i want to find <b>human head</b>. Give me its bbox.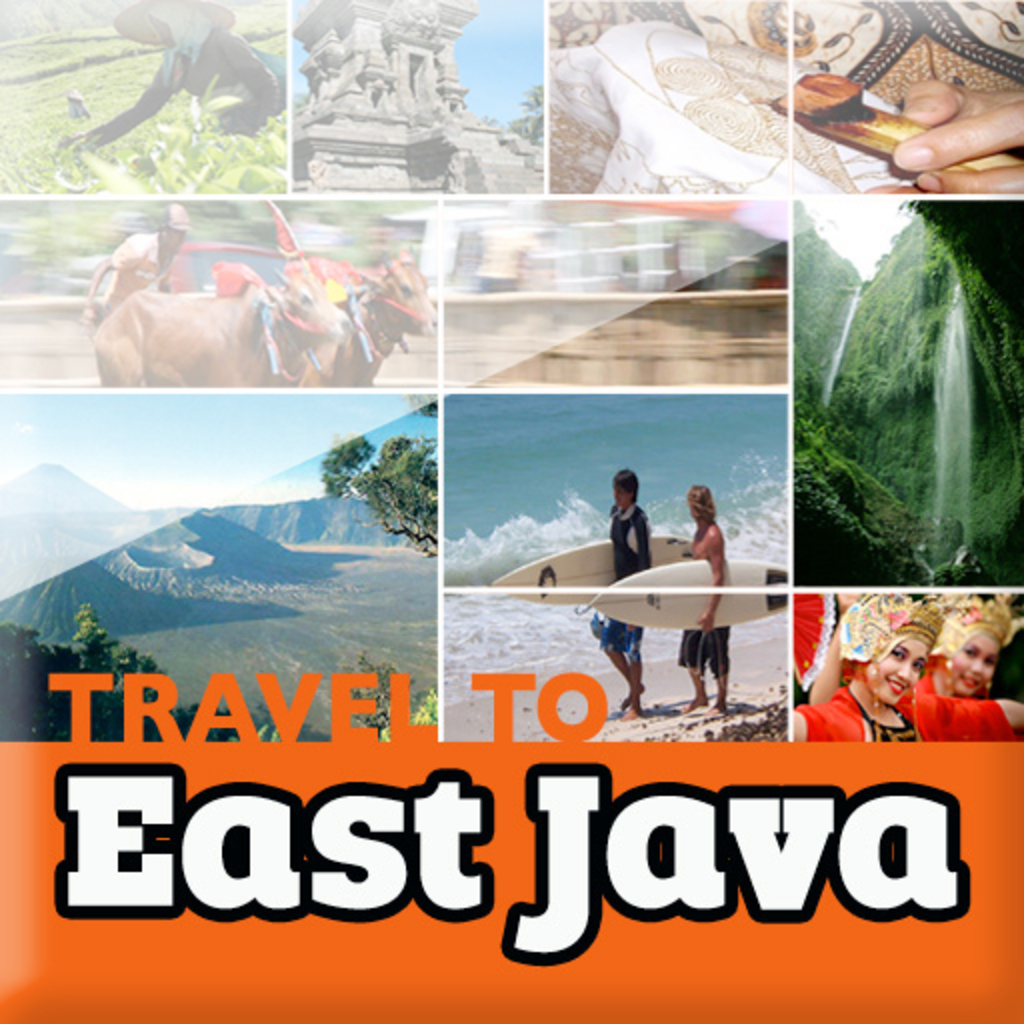
<region>684, 486, 714, 524</region>.
